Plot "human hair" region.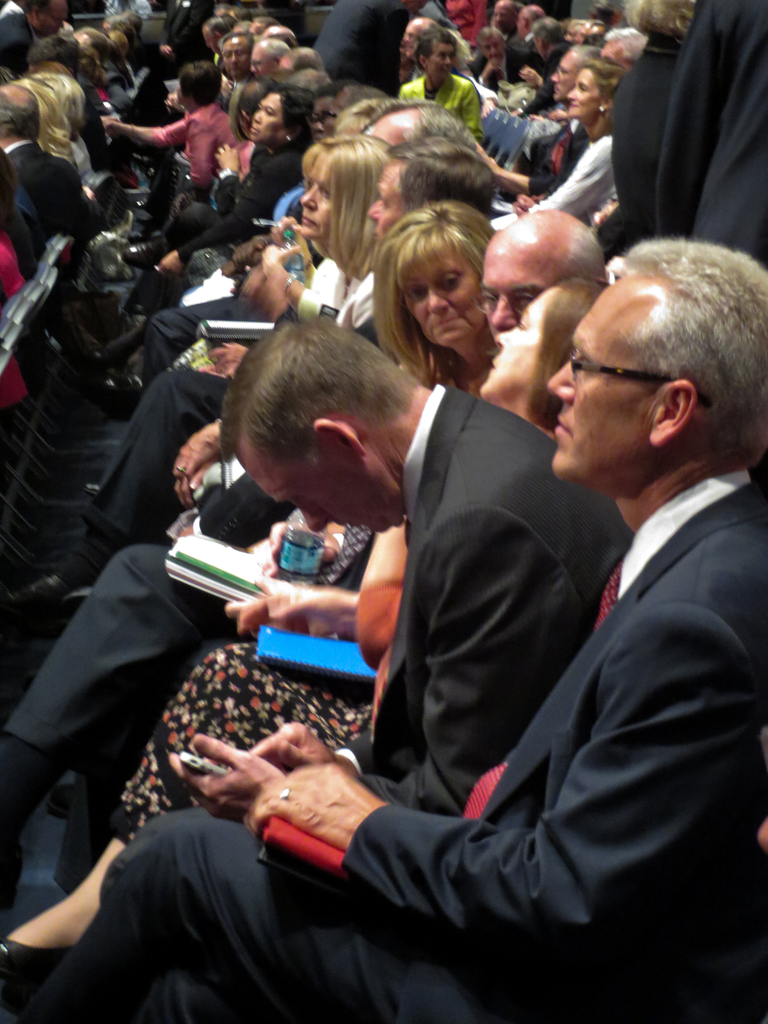
Plotted at bbox=(312, 73, 352, 96).
